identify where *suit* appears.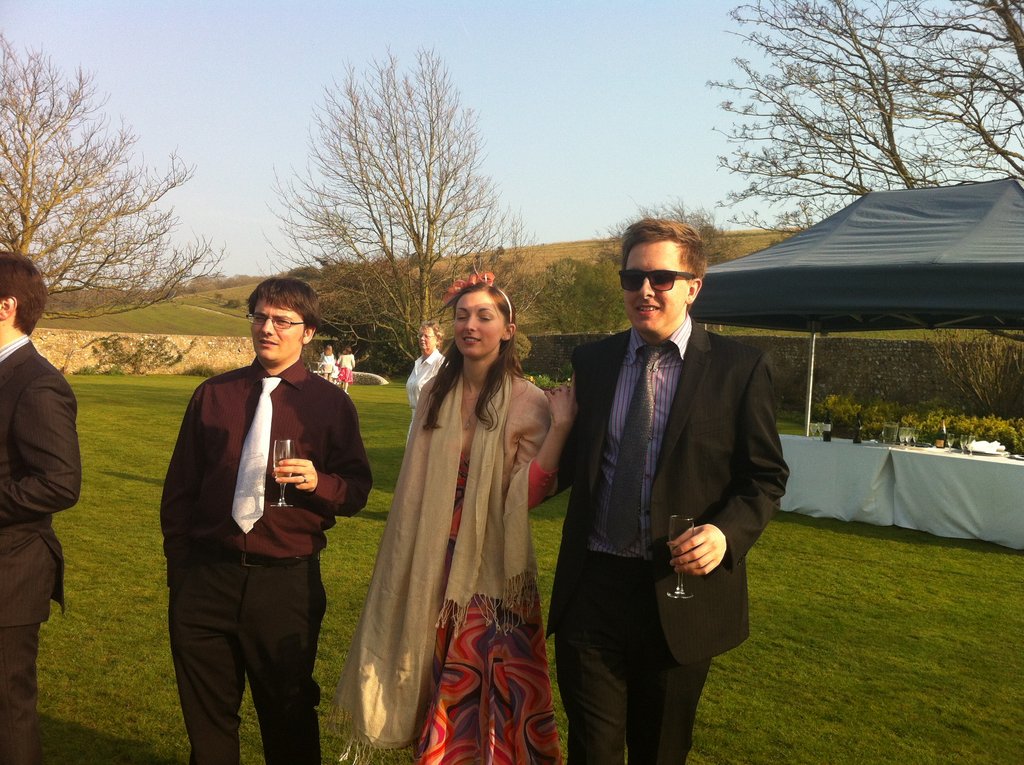
Appears at pyautogui.locateOnScreen(0, 335, 58, 764).
